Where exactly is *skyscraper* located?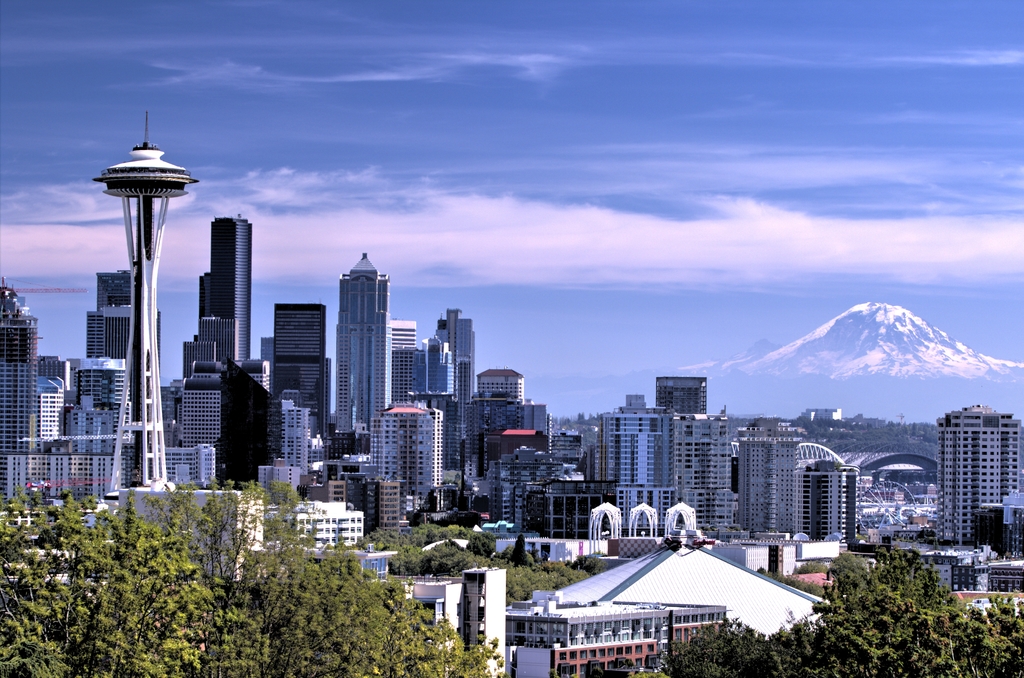
Its bounding box is {"x1": 211, "y1": 218, "x2": 252, "y2": 364}.
